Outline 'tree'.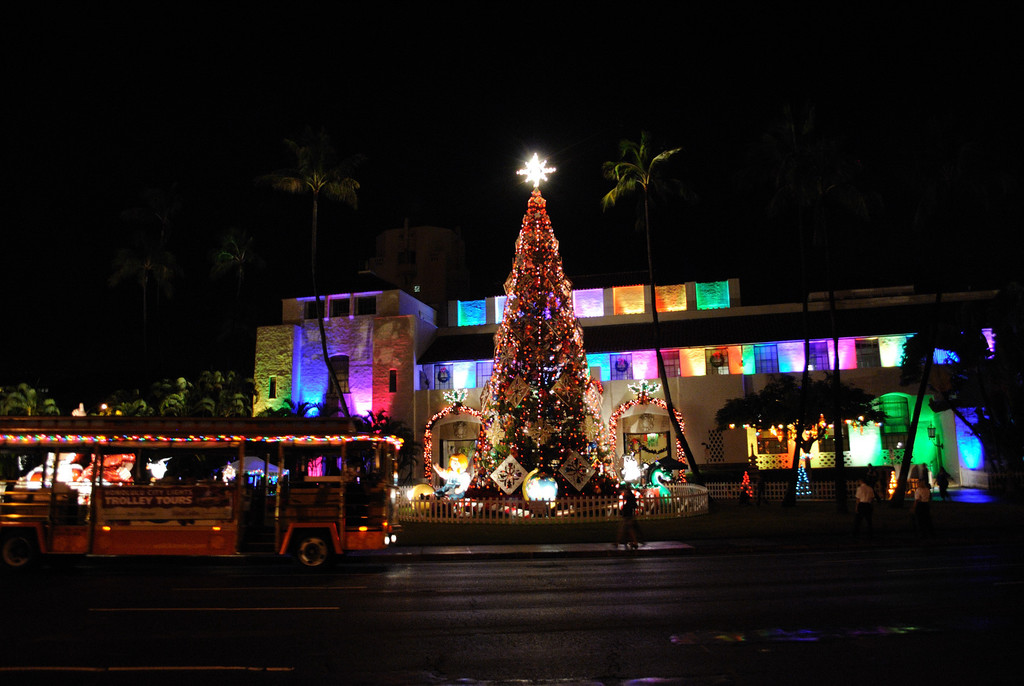
Outline: box=[449, 161, 639, 521].
